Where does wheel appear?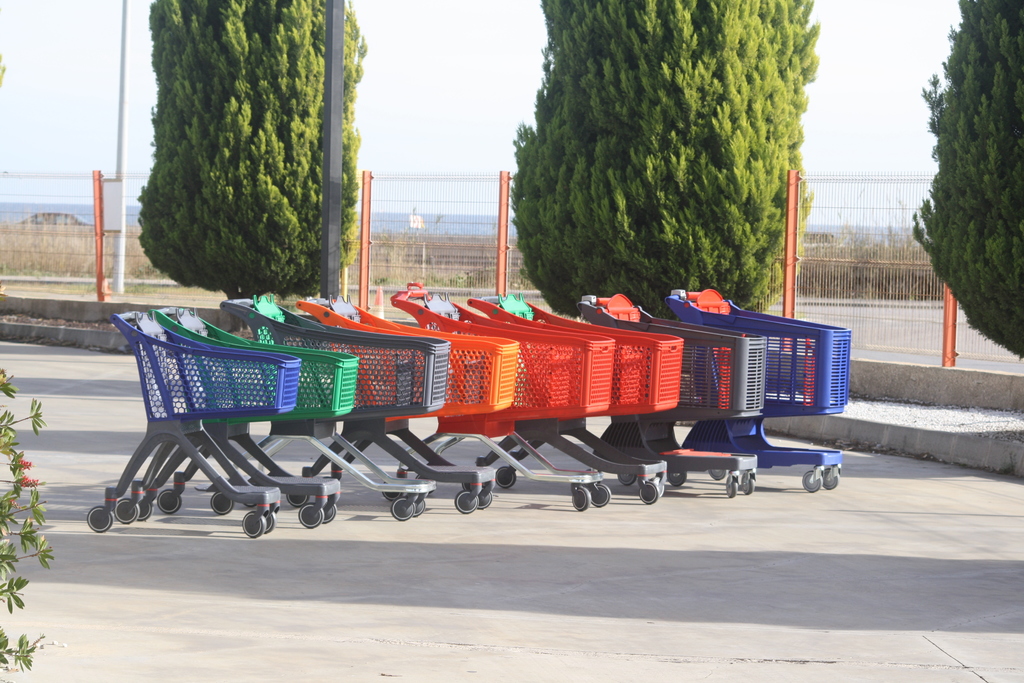
Appears at {"left": 110, "top": 493, "right": 138, "bottom": 527}.
